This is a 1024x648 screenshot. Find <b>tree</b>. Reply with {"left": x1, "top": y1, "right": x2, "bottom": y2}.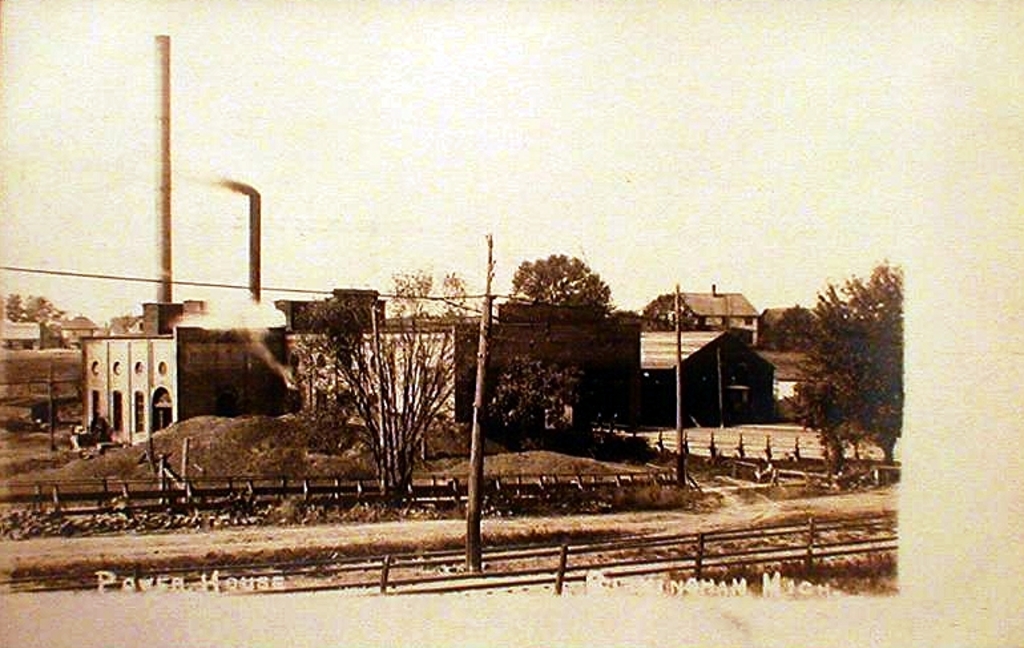
{"left": 306, "top": 286, "right": 395, "bottom": 326}.
